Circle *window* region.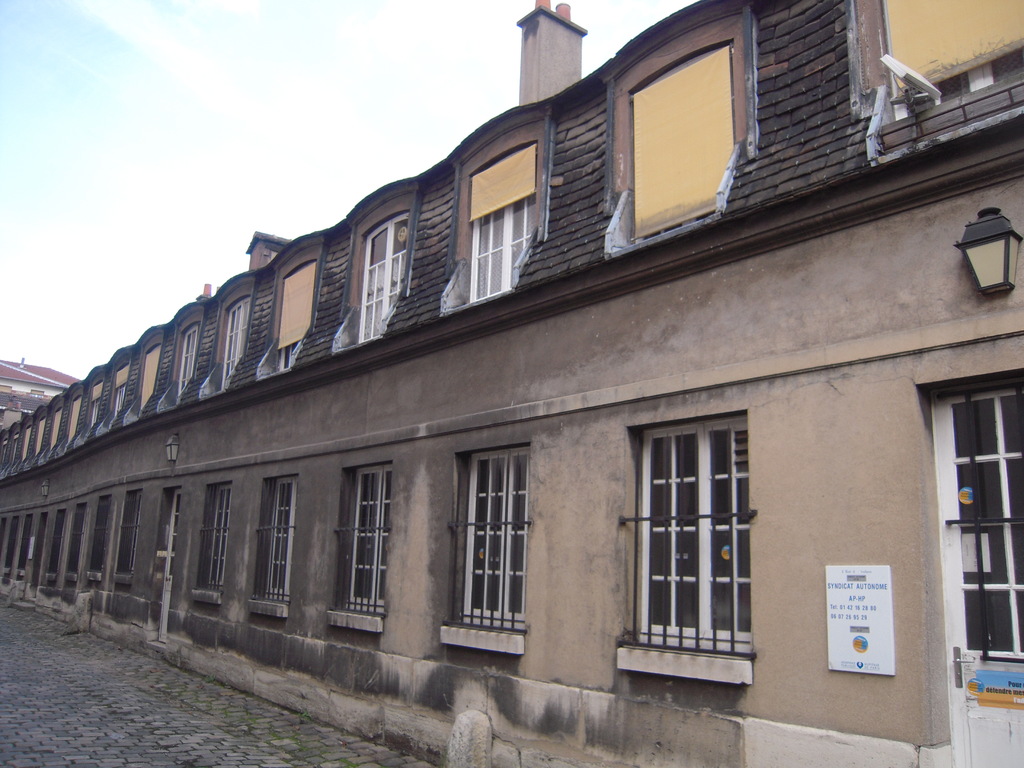
Region: {"left": 325, "top": 461, "right": 391, "bottom": 630}.
